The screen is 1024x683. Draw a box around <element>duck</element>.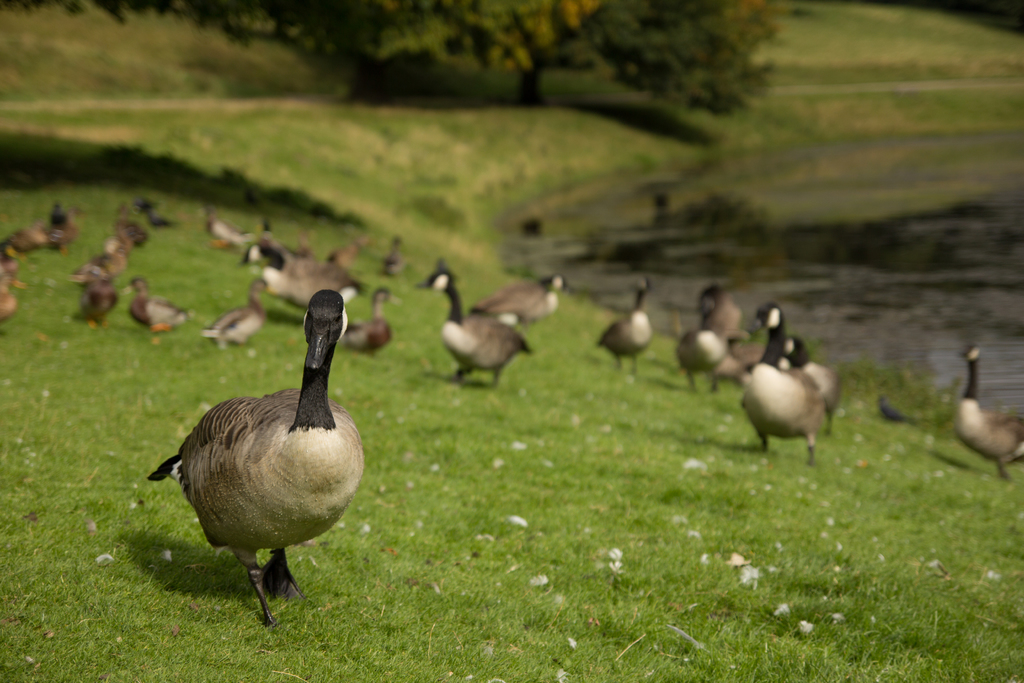
detection(709, 344, 772, 390).
